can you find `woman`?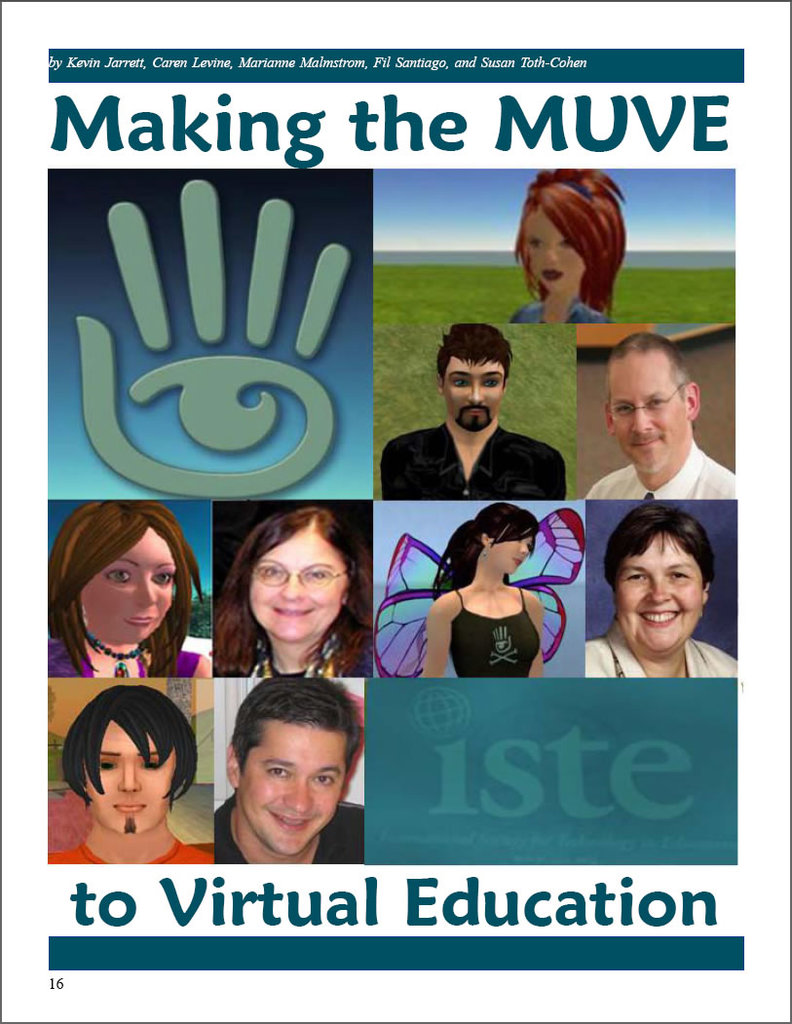
Yes, bounding box: <region>49, 507, 214, 676</region>.
